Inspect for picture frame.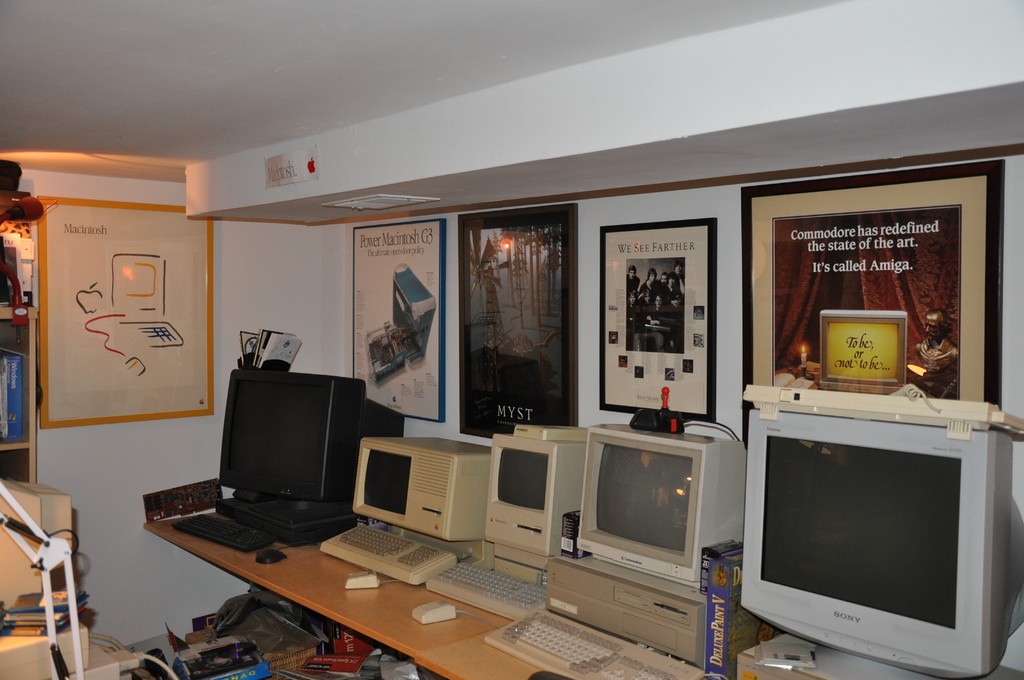
Inspection: l=459, t=202, r=581, b=430.
